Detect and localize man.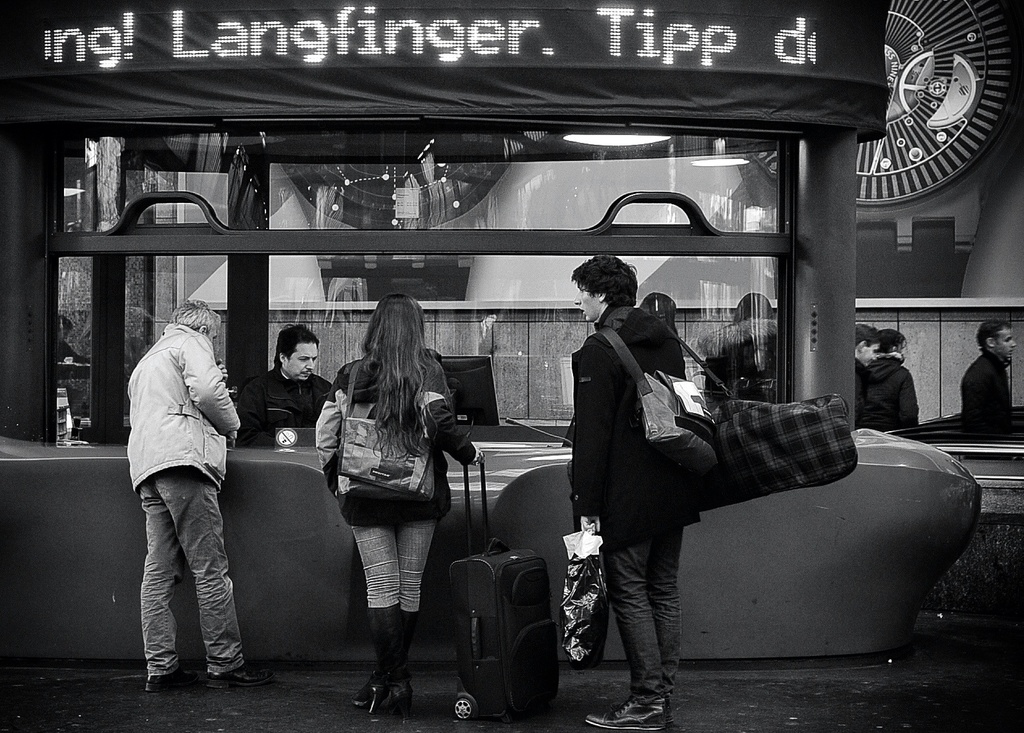
Localized at box=[960, 323, 1018, 421].
